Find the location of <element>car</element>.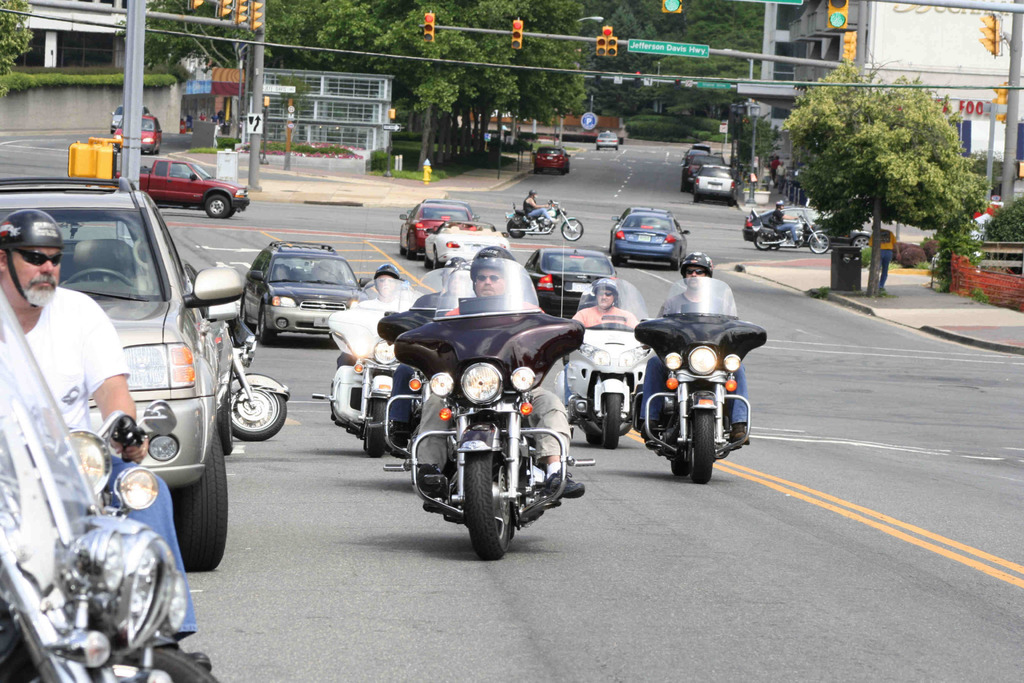
Location: box(595, 129, 621, 152).
